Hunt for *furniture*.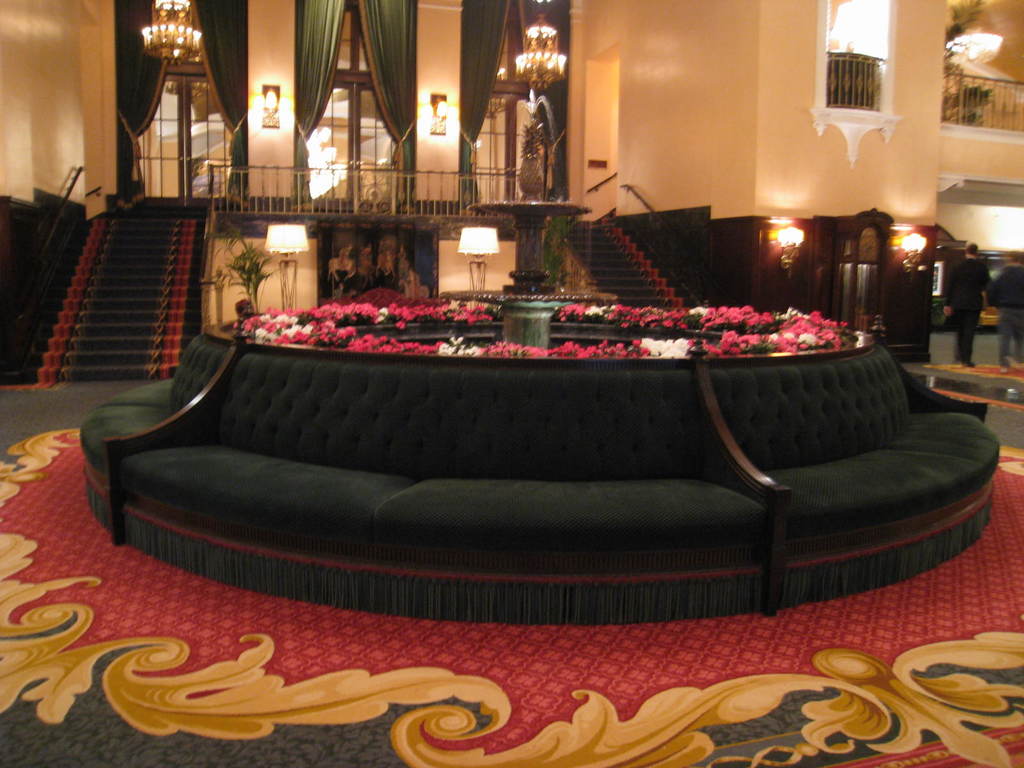
Hunted down at pyautogui.locateOnScreen(977, 306, 997, 331).
